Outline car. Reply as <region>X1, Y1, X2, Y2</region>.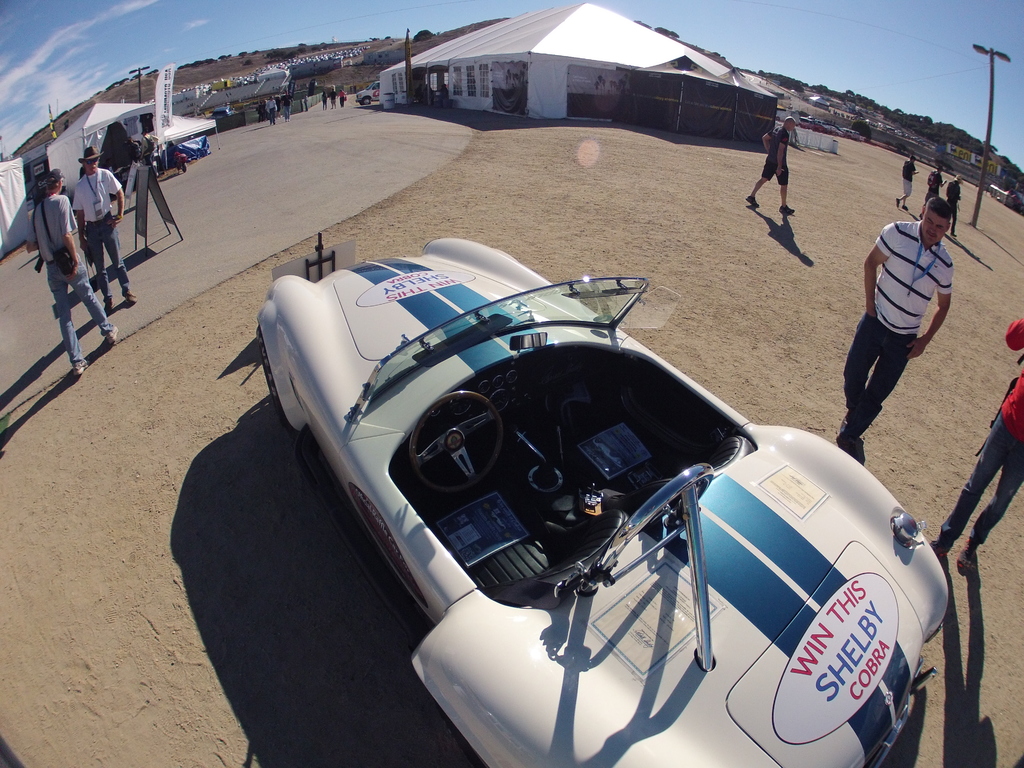
<region>209, 106, 236, 119</region>.
